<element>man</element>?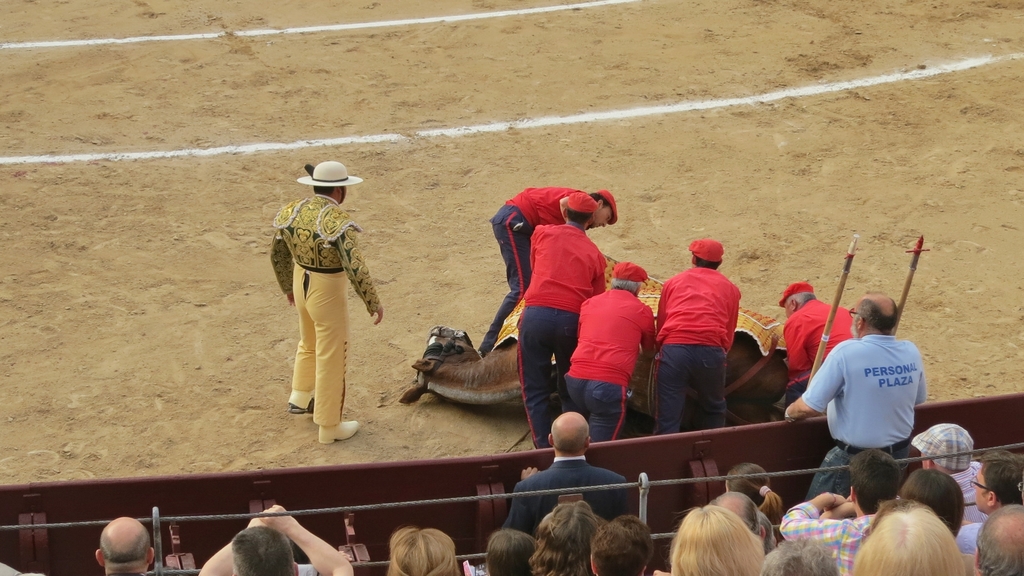
rect(268, 159, 383, 445)
